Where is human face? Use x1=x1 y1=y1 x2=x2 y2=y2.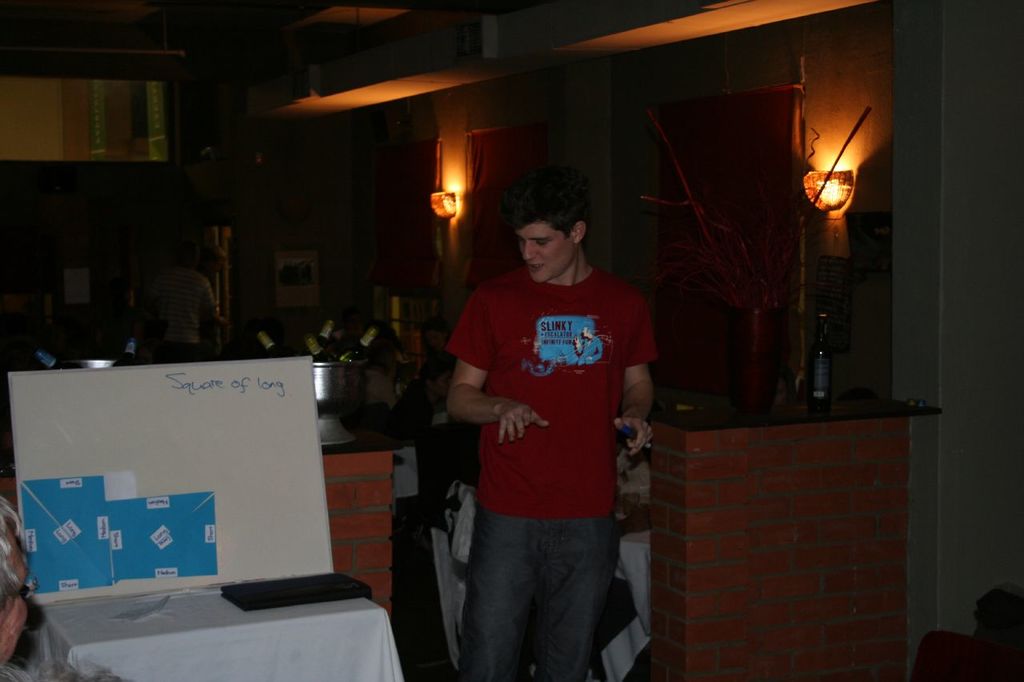
x1=516 y1=213 x2=571 y2=284.
